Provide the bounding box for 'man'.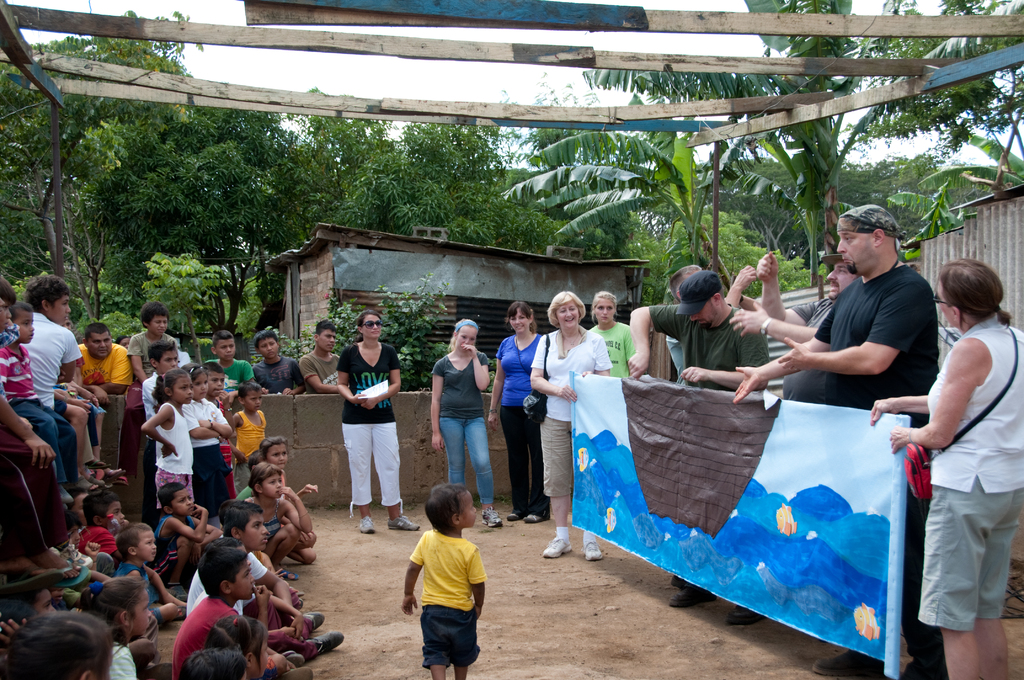
733, 201, 950, 679.
